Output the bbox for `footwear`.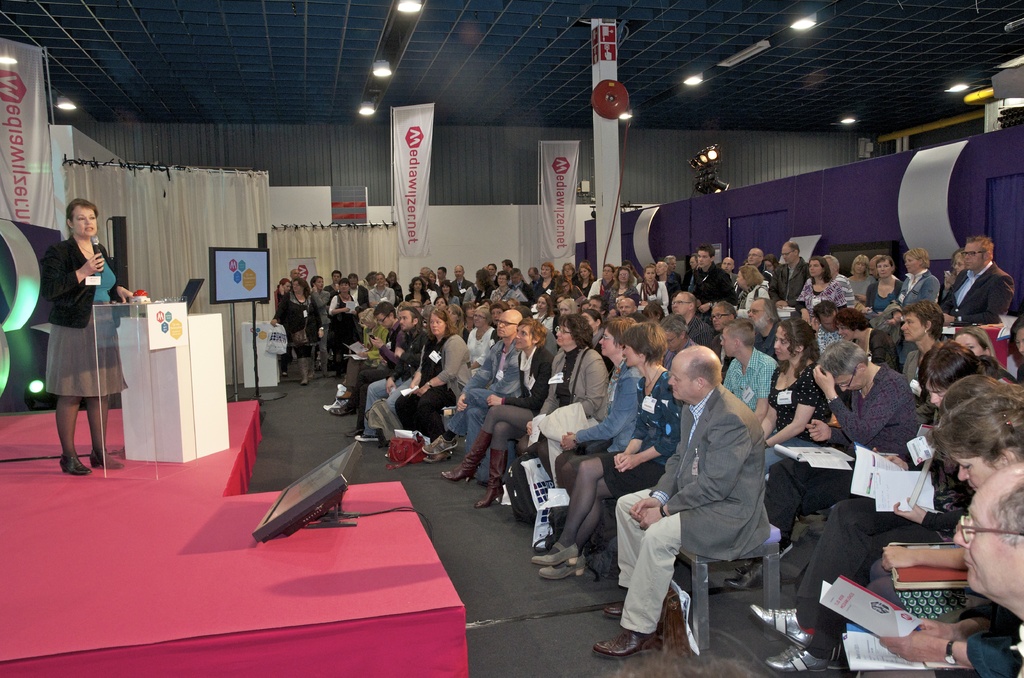
[x1=355, y1=433, x2=378, y2=441].
